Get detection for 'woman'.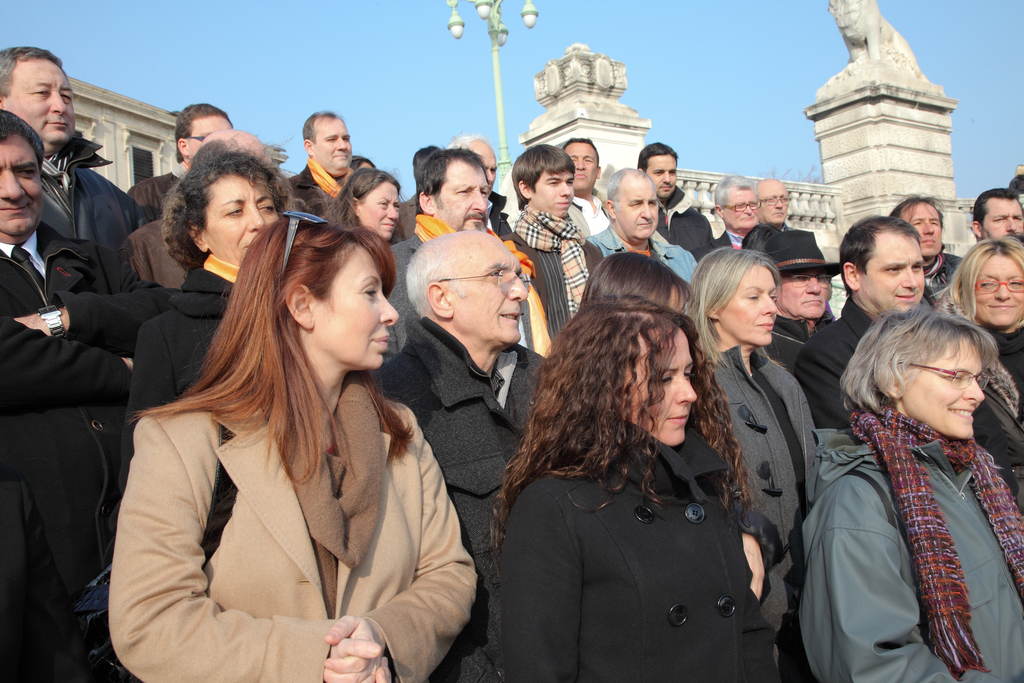
Detection: crop(499, 293, 787, 682).
